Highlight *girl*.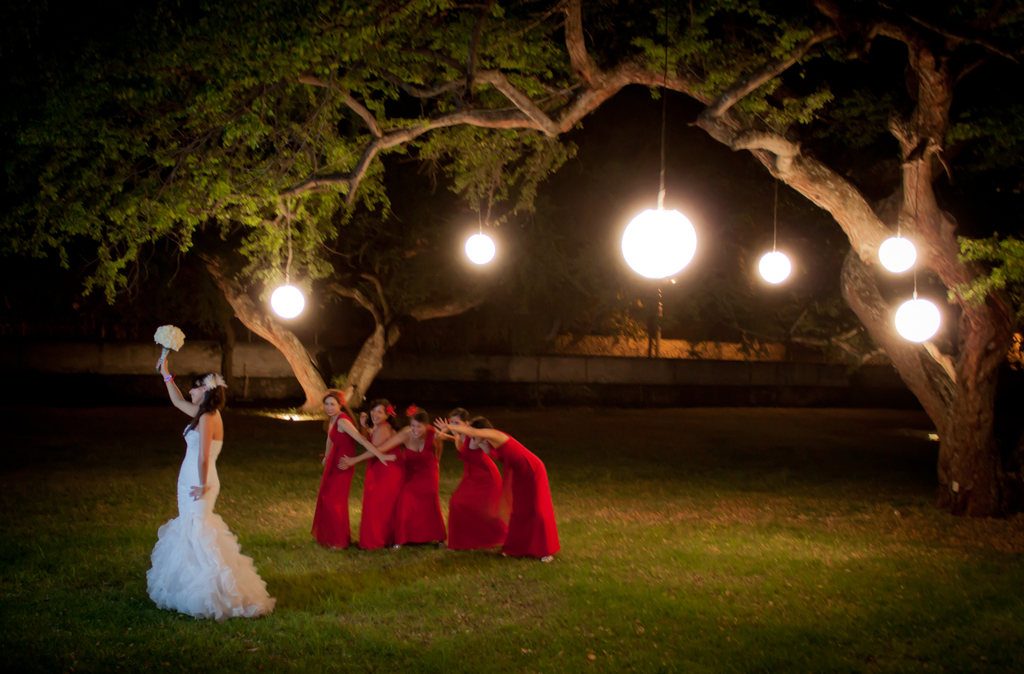
Highlighted region: region(355, 399, 401, 552).
